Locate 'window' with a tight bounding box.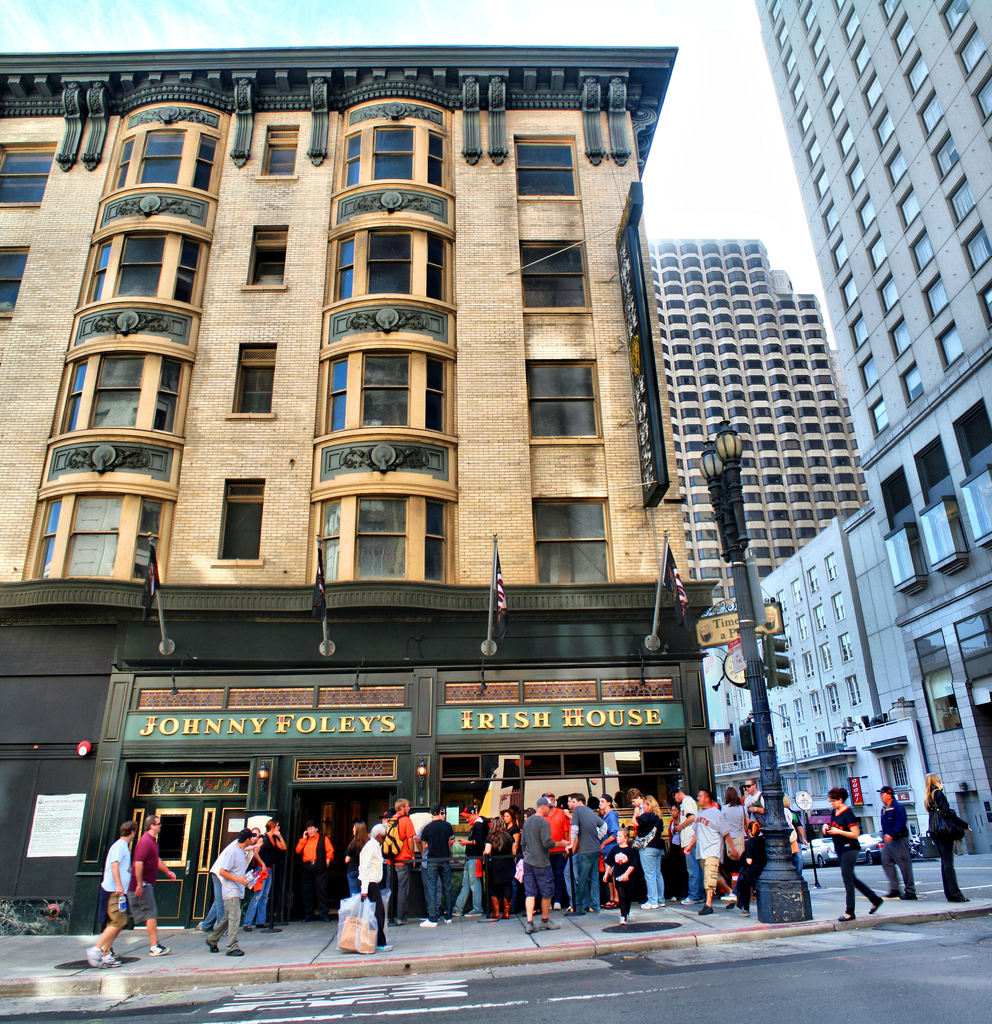
<region>954, 401, 991, 481</region>.
